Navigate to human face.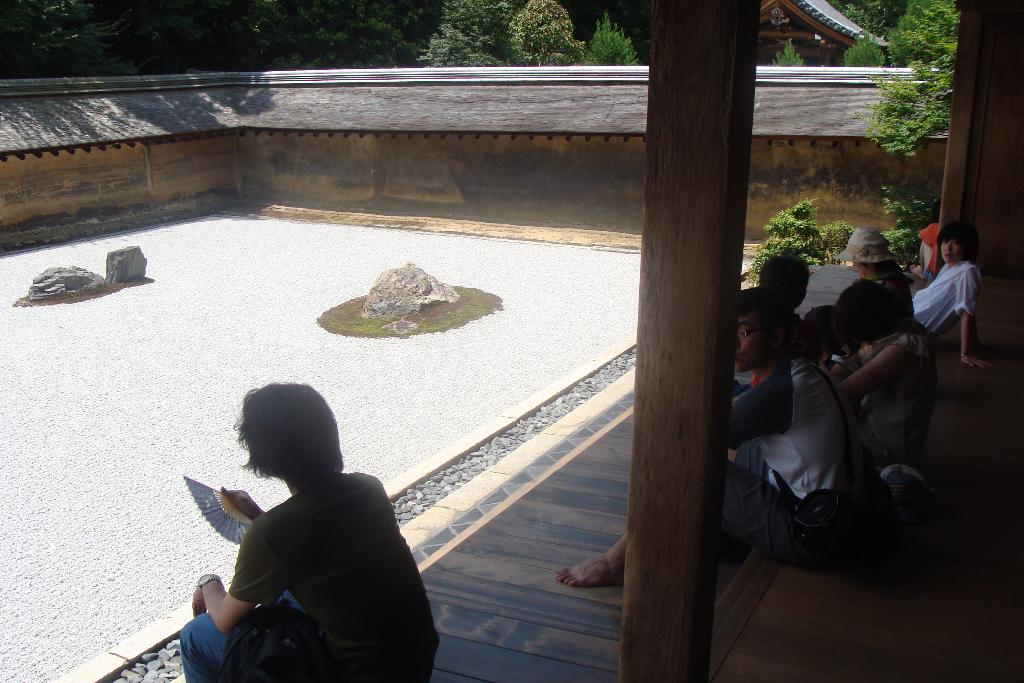
Navigation target: 852 257 871 279.
